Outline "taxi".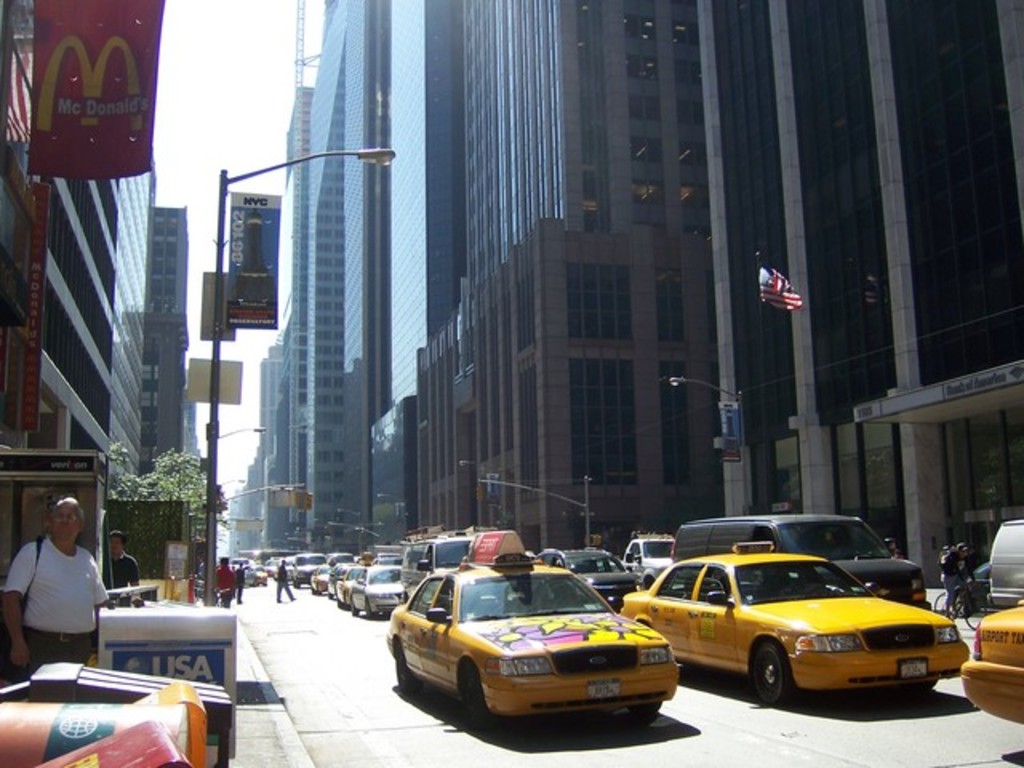
Outline: select_region(611, 539, 974, 709).
